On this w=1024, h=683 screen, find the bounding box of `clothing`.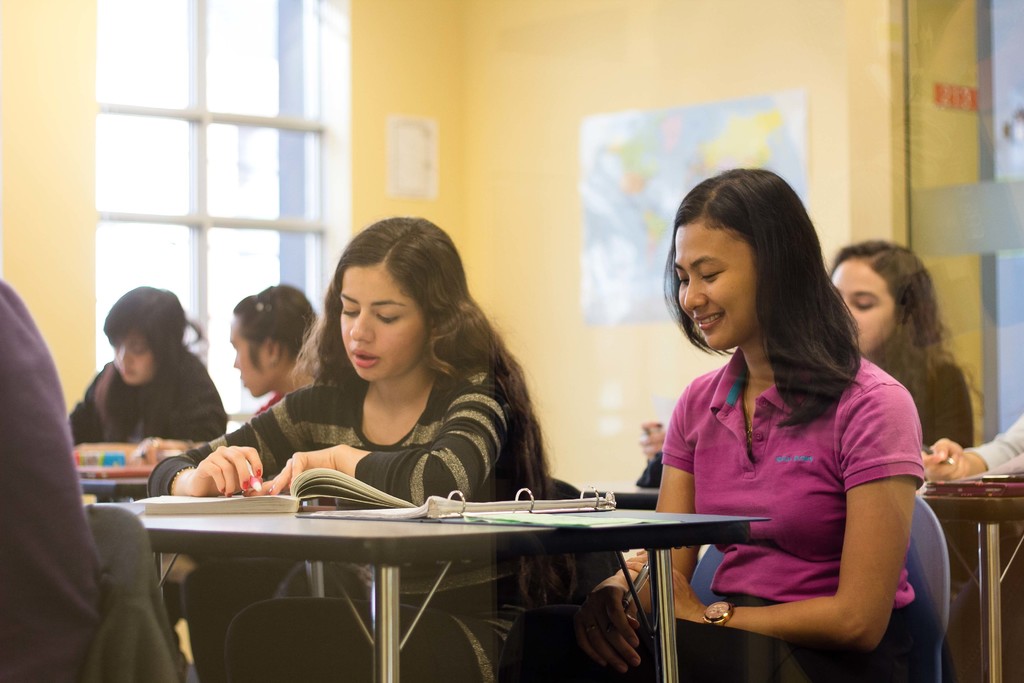
Bounding box: [x1=968, y1=408, x2=1023, y2=472].
